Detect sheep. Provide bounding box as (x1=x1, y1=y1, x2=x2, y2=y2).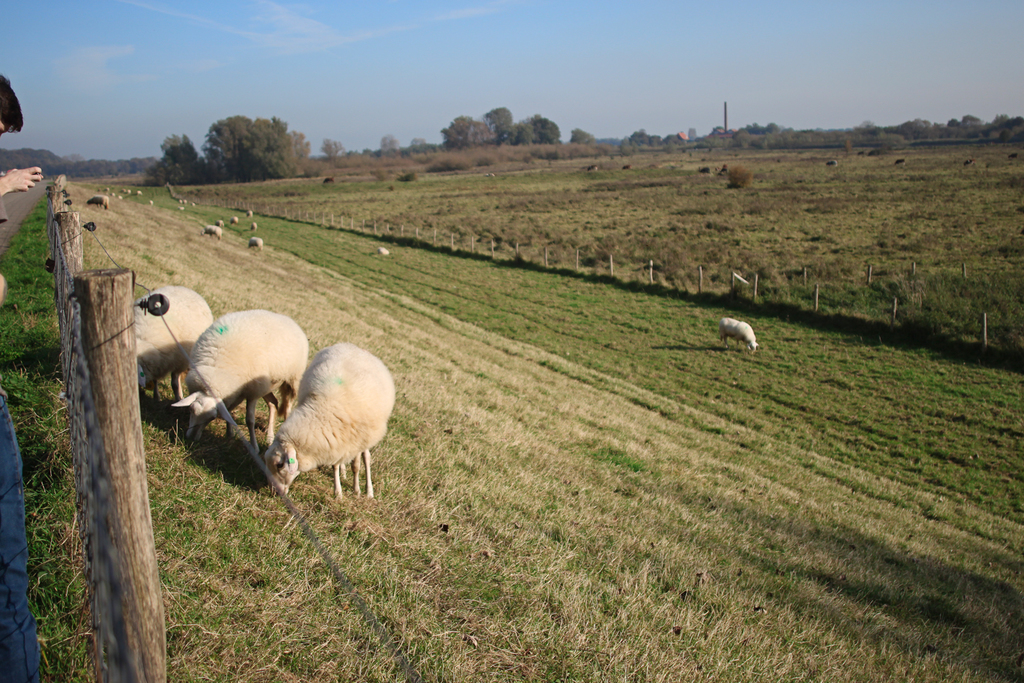
(x1=711, y1=318, x2=769, y2=356).
